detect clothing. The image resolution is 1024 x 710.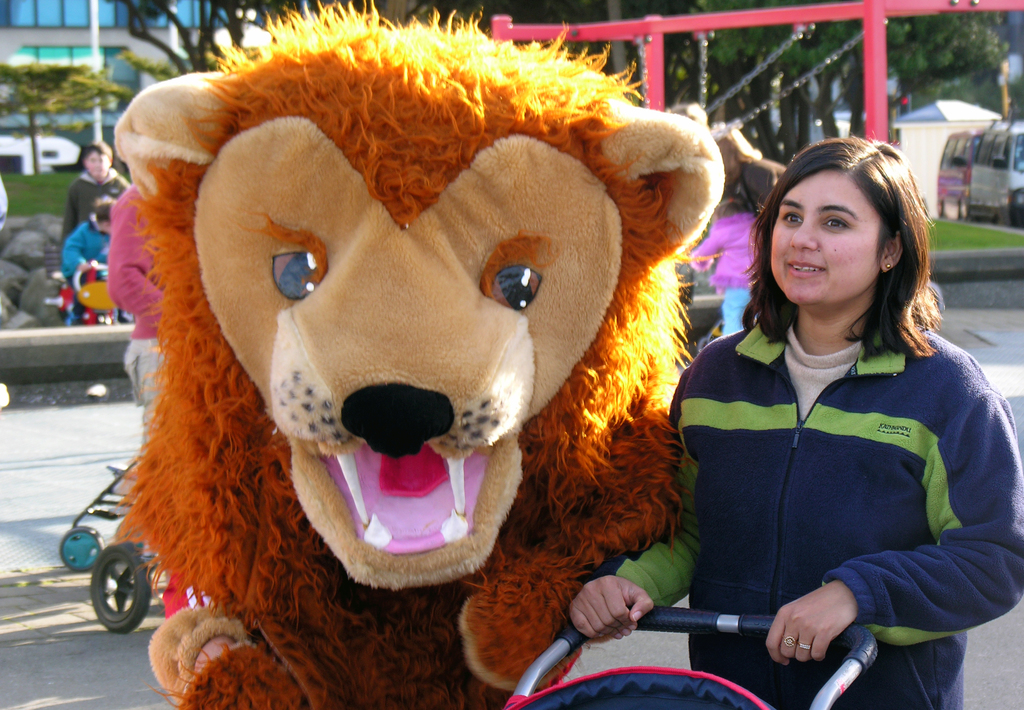
BBox(576, 321, 1023, 709).
